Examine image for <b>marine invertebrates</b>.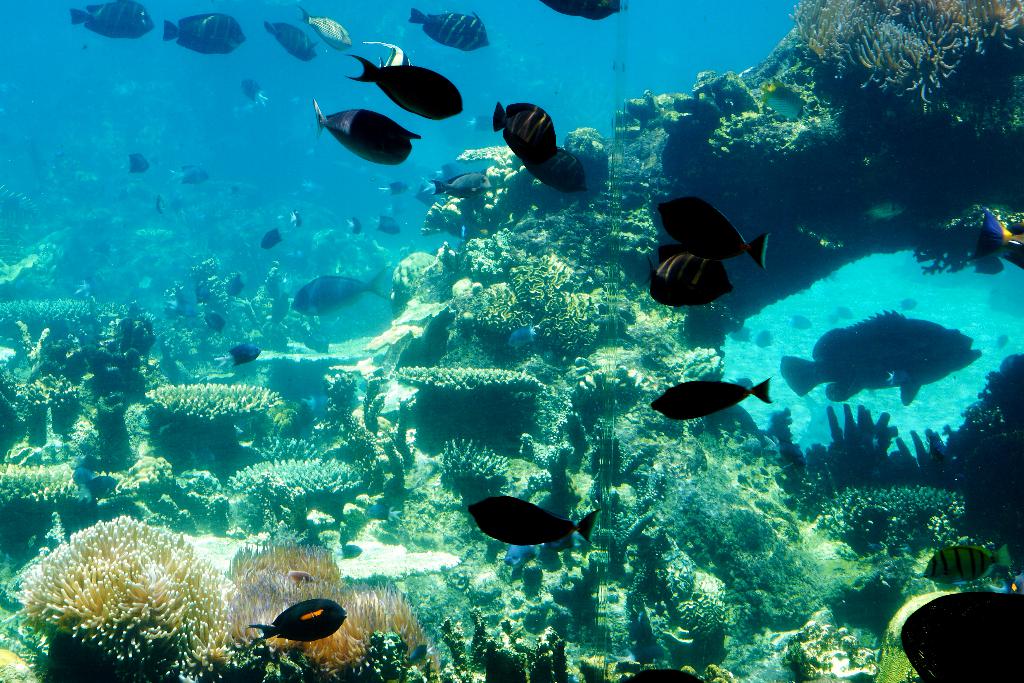
Examination result: {"left": 28, "top": 513, "right": 260, "bottom": 675}.
